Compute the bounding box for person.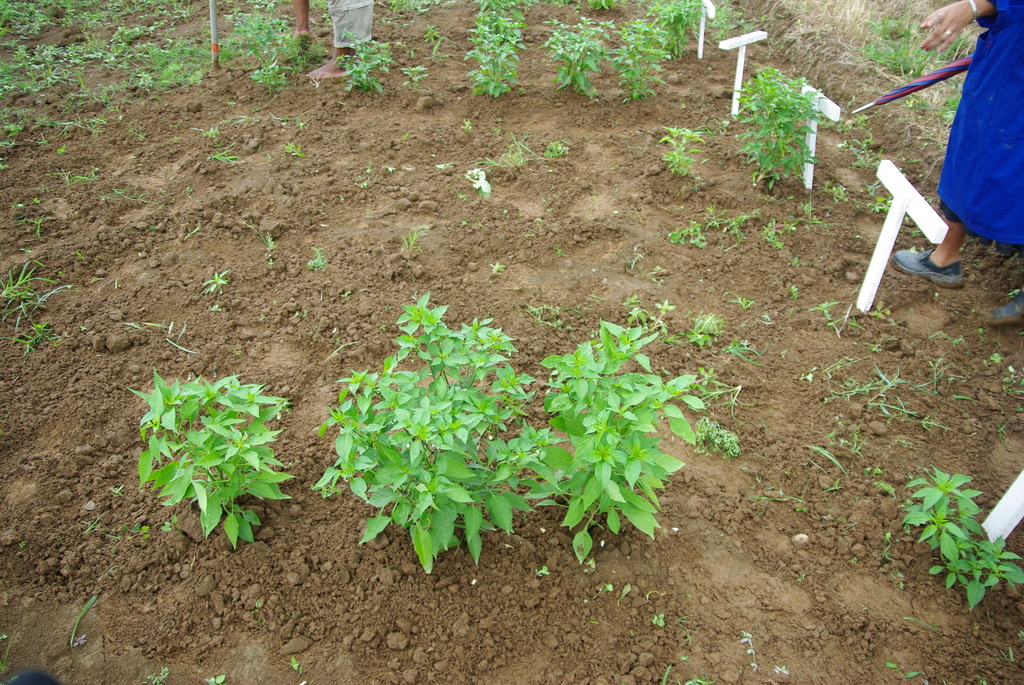
922/0/1023/281.
